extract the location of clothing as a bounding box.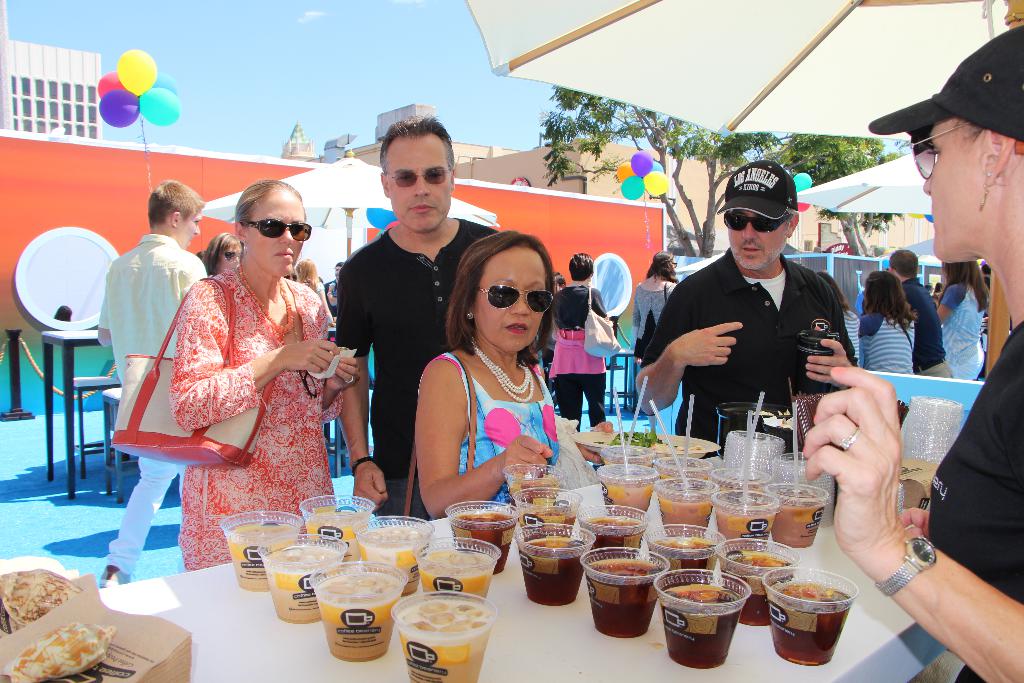
{"x1": 100, "y1": 229, "x2": 211, "y2": 582}.
